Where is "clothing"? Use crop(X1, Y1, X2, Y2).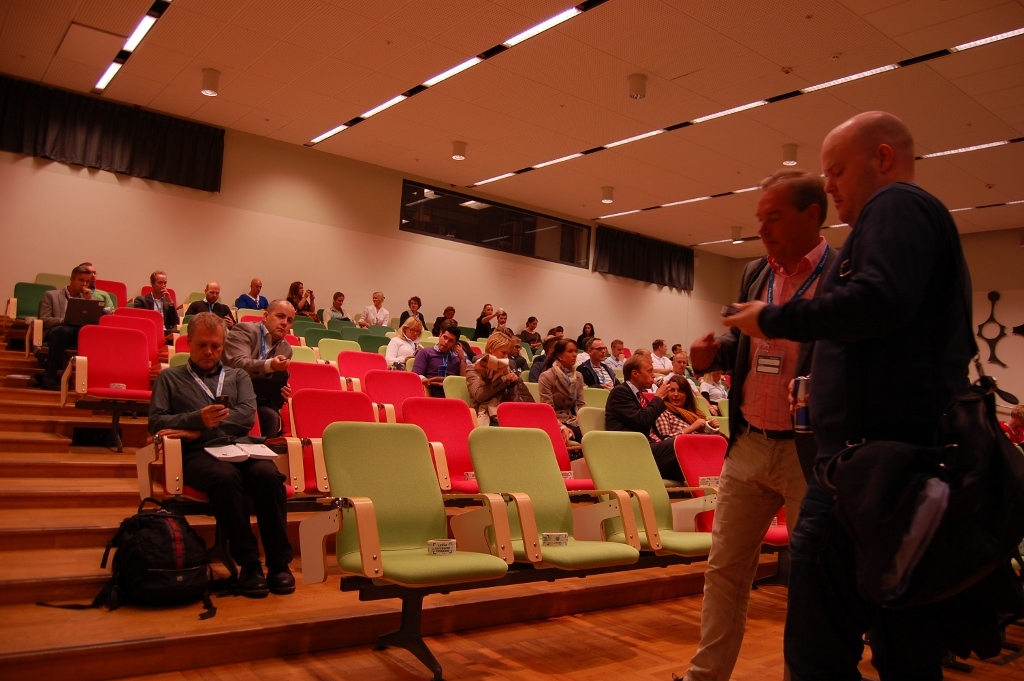
crop(697, 375, 727, 412).
